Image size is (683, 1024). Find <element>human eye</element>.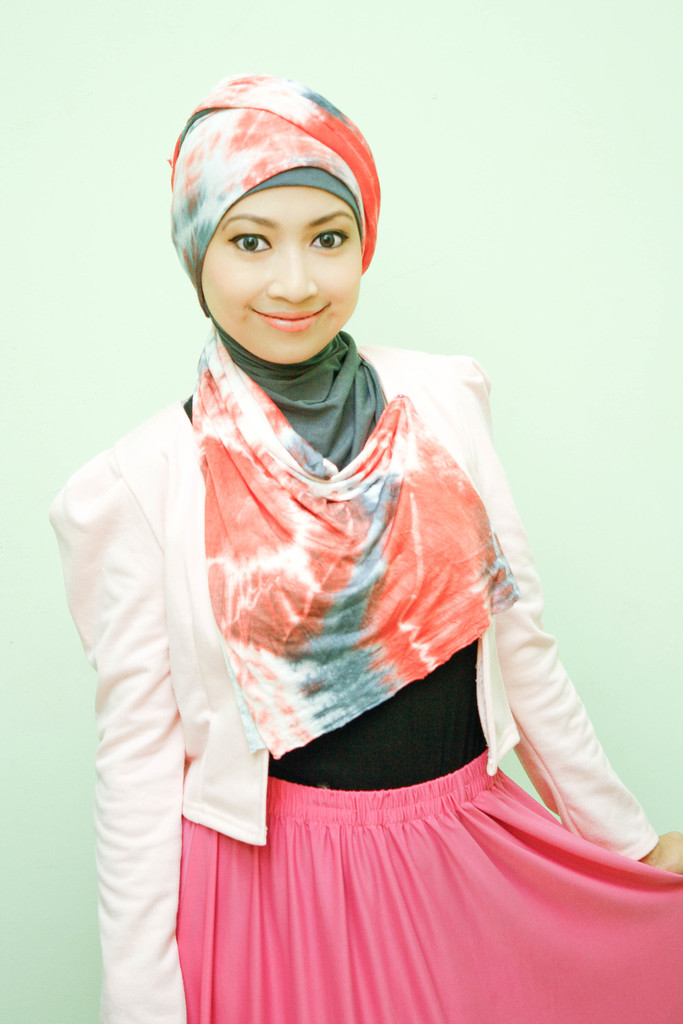
Rect(304, 223, 351, 252).
